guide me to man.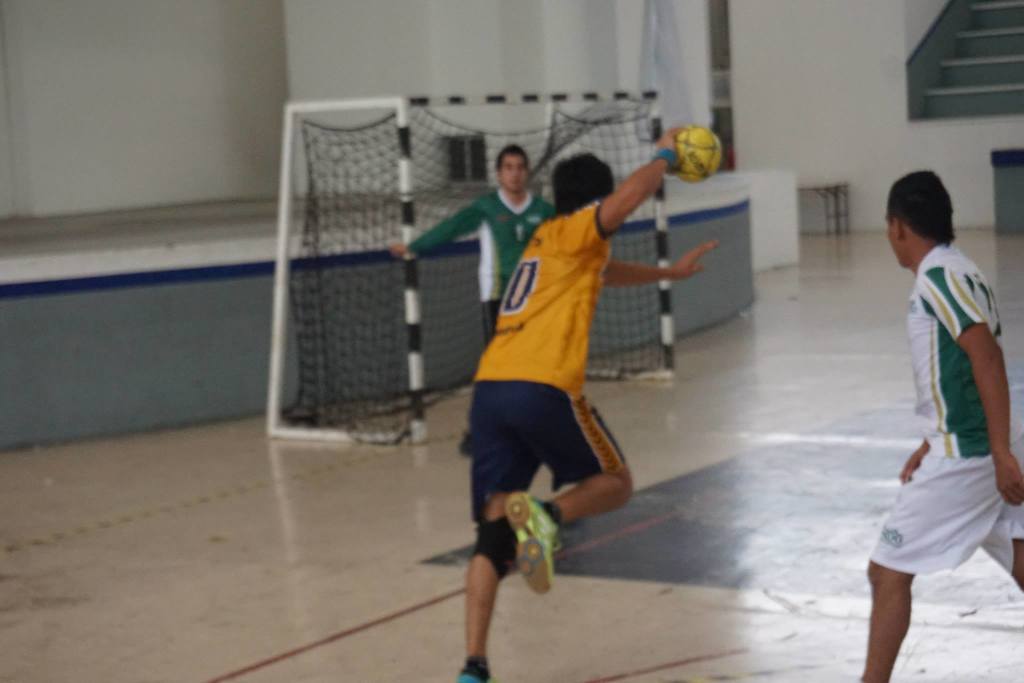
Guidance: Rect(394, 147, 557, 345).
